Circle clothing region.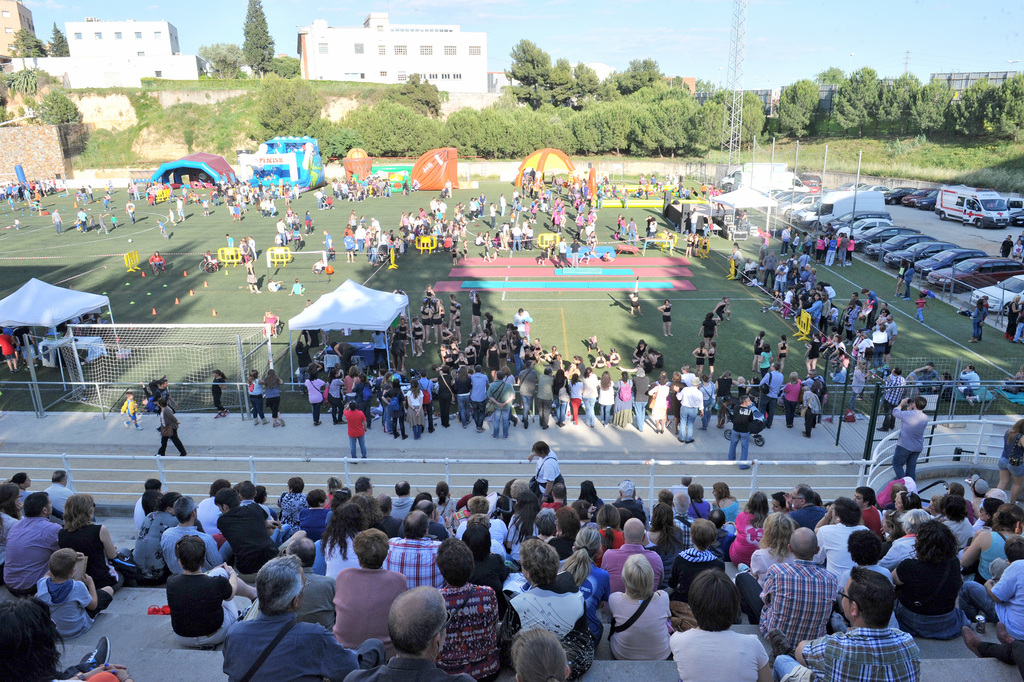
Region: BBox(557, 557, 605, 615).
